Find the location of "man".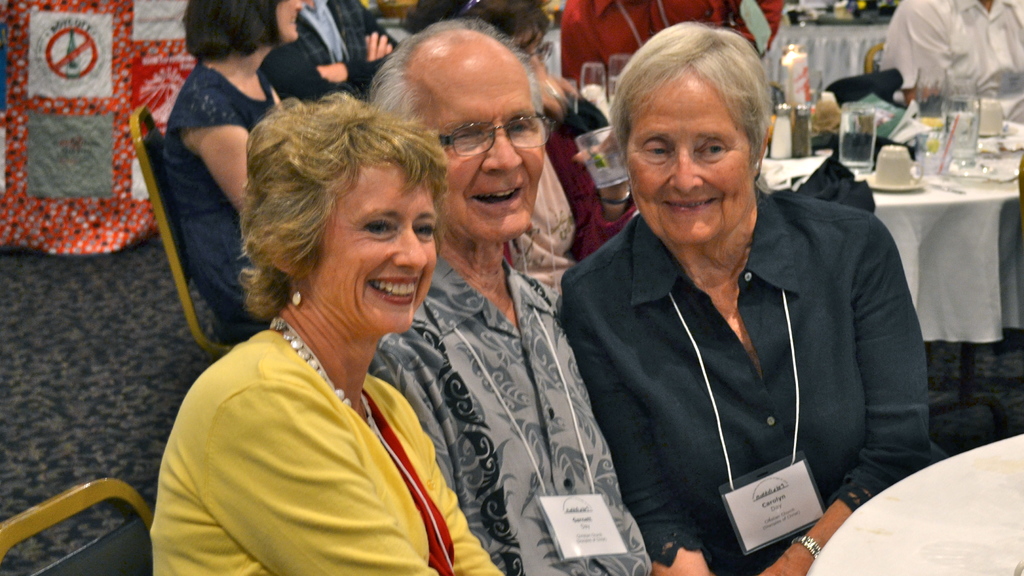
Location: x1=876, y1=0, x2=1023, y2=129.
